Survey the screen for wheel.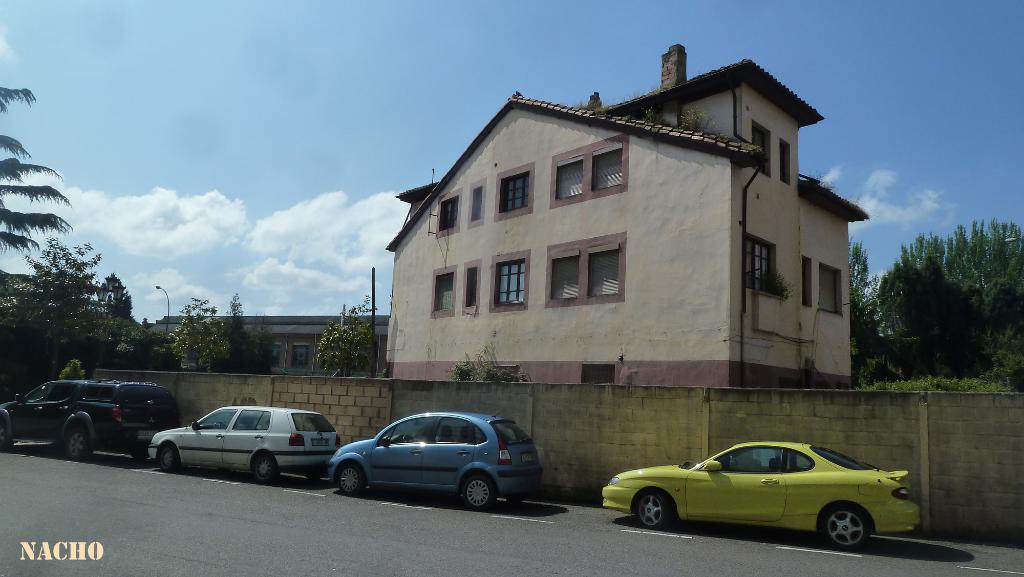
Survey found: 135,450,149,462.
